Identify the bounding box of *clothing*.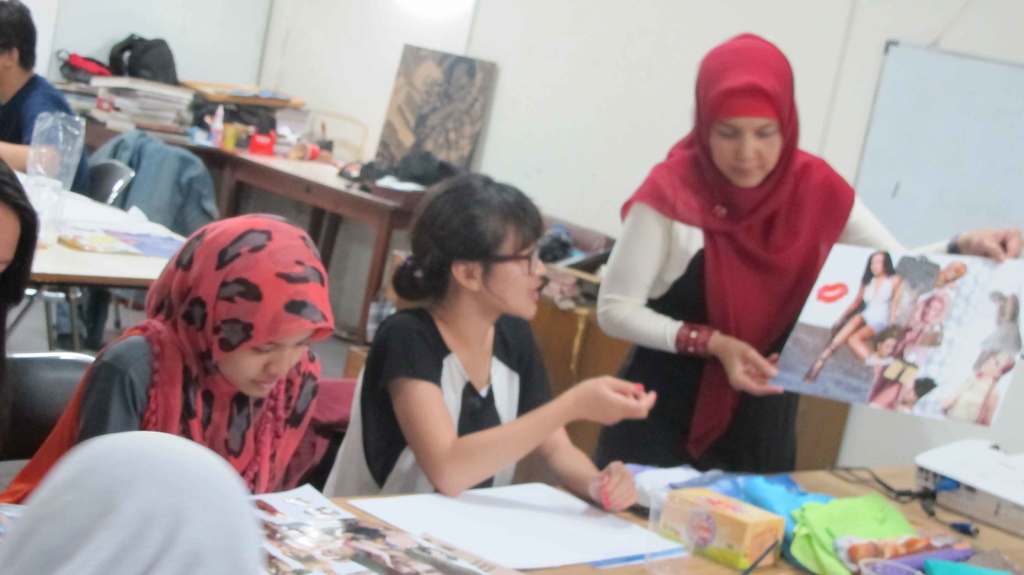
x1=309 y1=310 x2=541 y2=498.
